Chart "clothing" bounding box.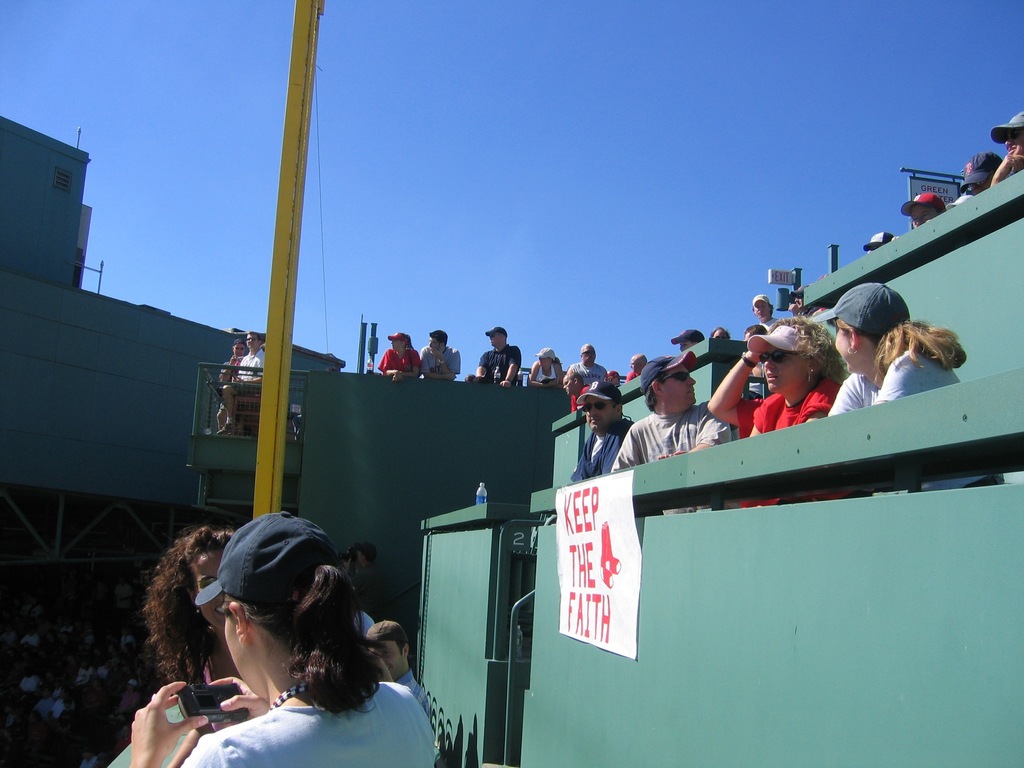
Charted: {"x1": 749, "y1": 383, "x2": 847, "y2": 504}.
